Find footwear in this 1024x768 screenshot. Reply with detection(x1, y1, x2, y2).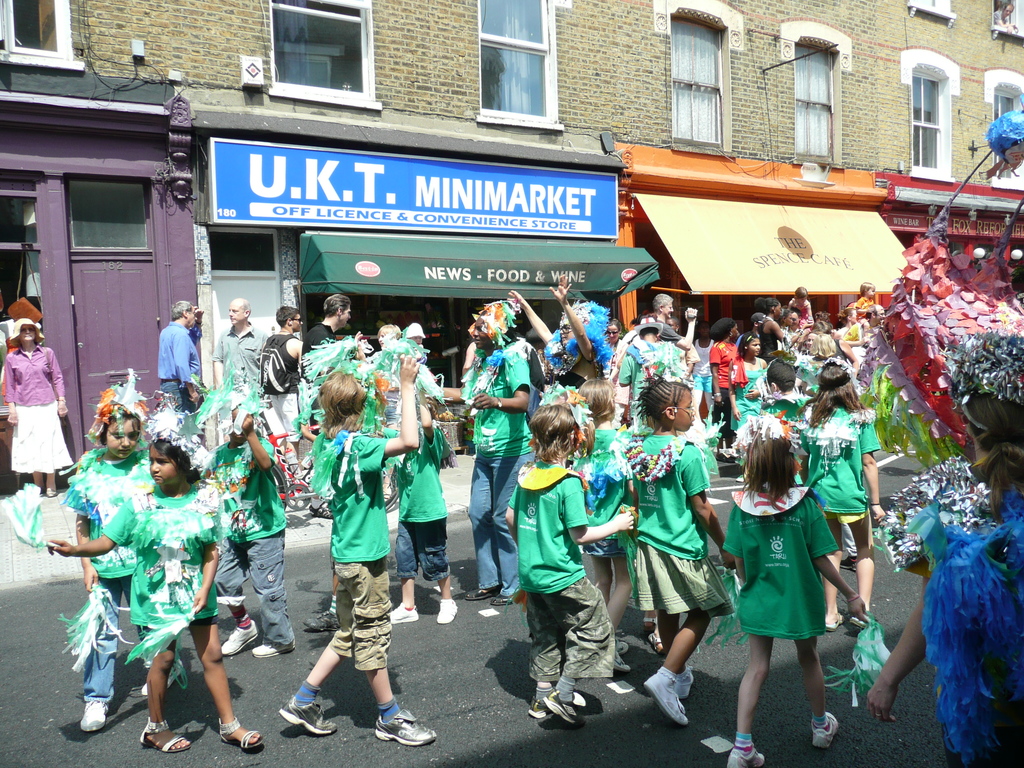
detection(140, 655, 186, 695).
